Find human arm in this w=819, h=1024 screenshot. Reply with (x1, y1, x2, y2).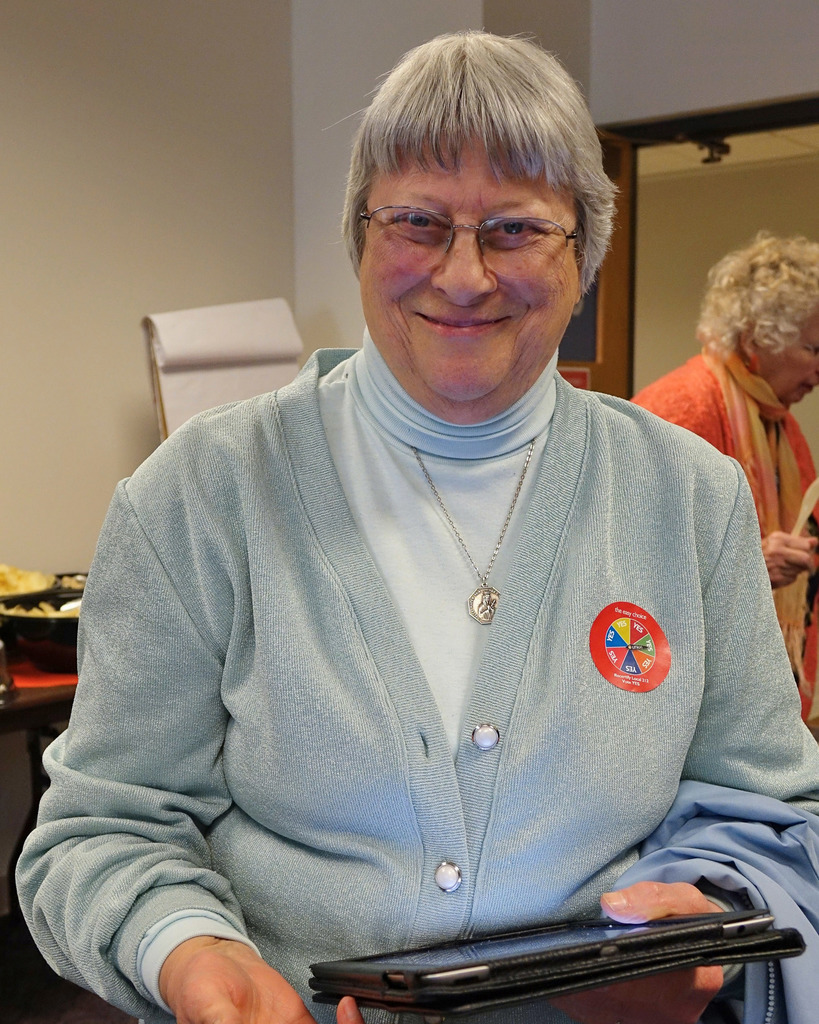
(768, 527, 818, 596).
